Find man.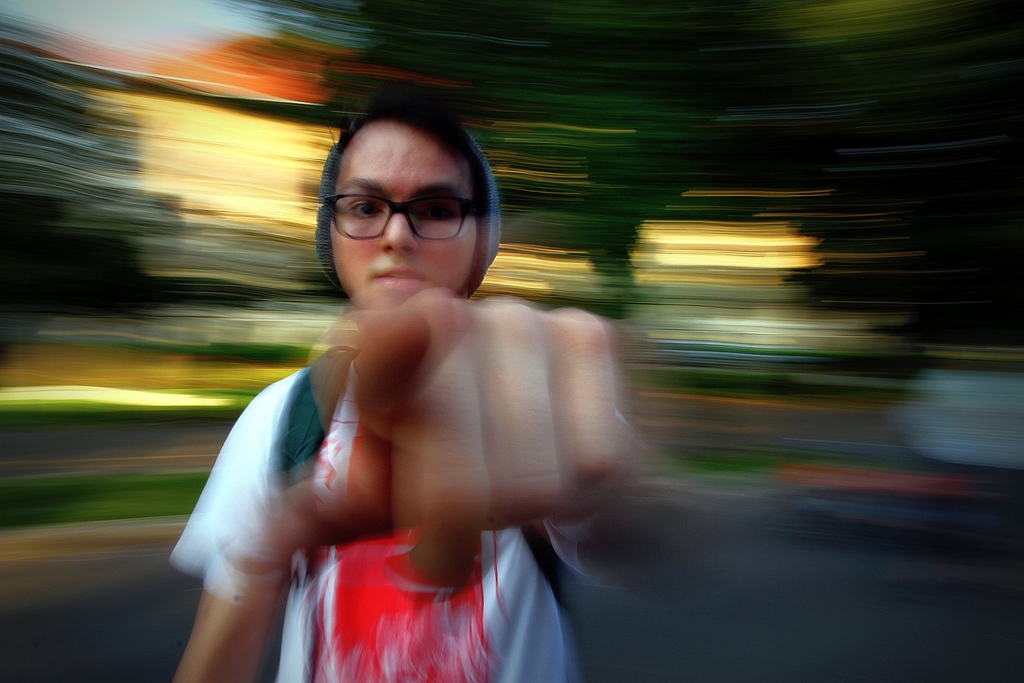
rect(172, 97, 732, 682).
